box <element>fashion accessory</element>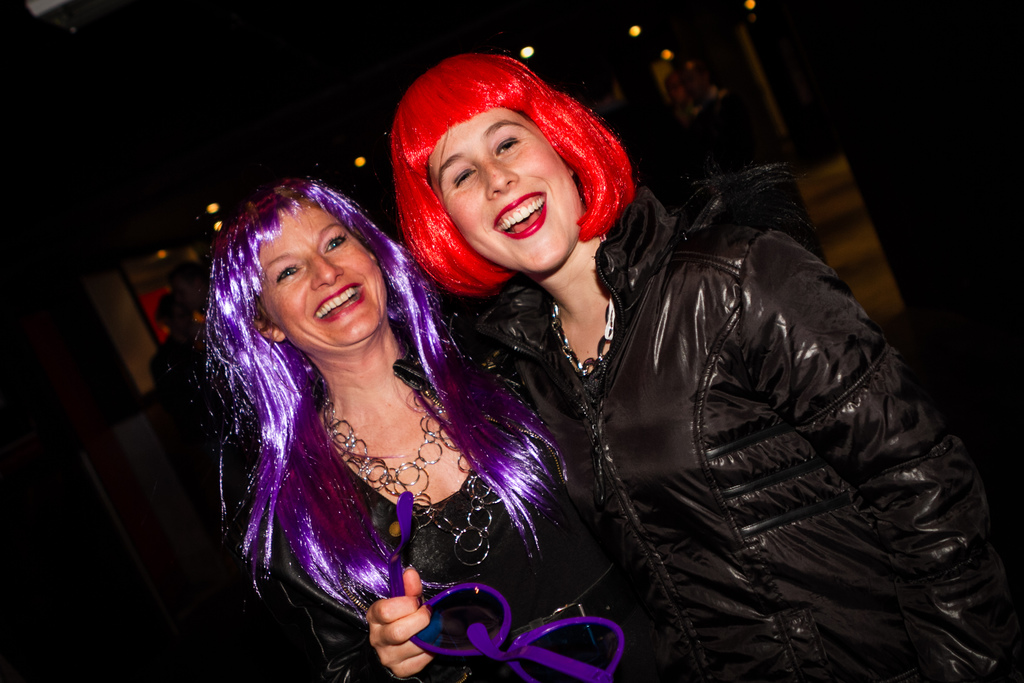
l=549, t=300, r=612, b=377
